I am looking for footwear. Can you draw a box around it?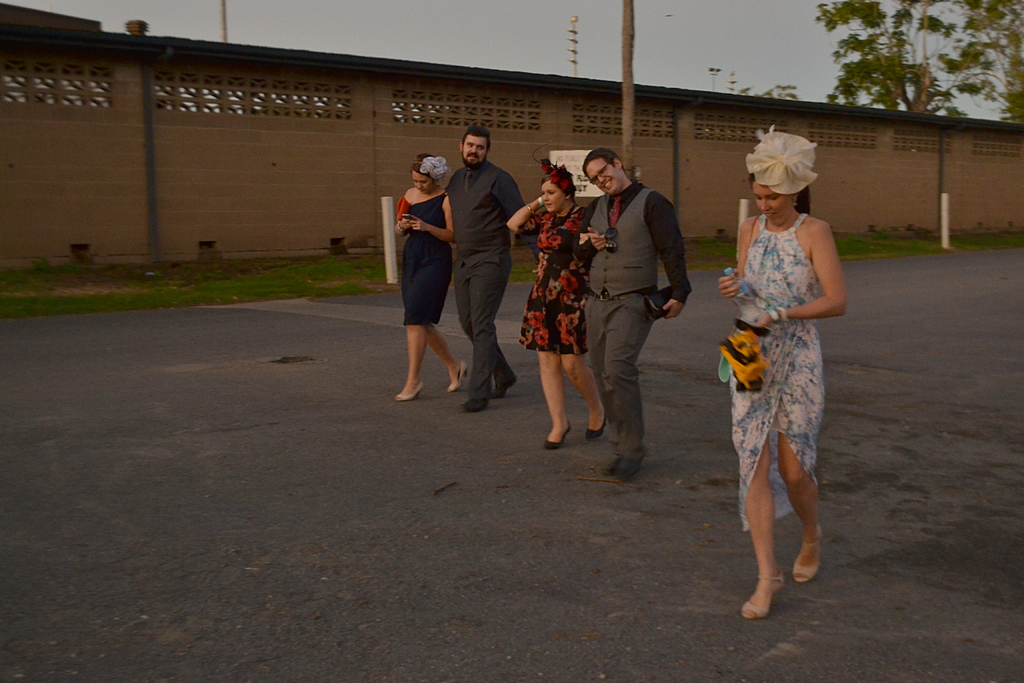
Sure, the bounding box is l=792, t=526, r=824, b=582.
